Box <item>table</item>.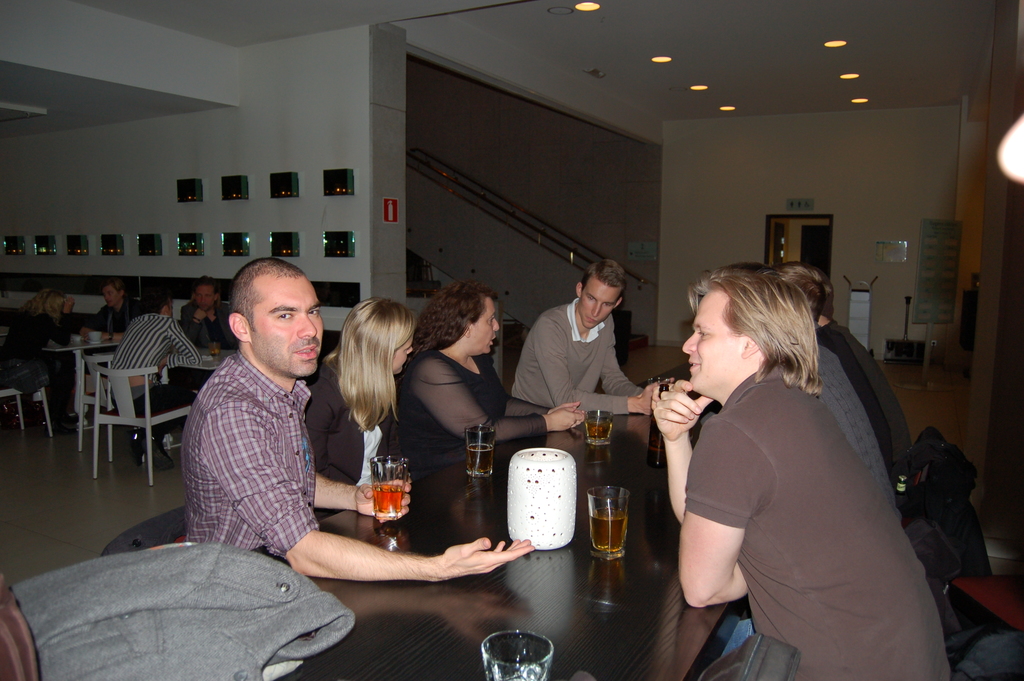
box(307, 473, 751, 675).
